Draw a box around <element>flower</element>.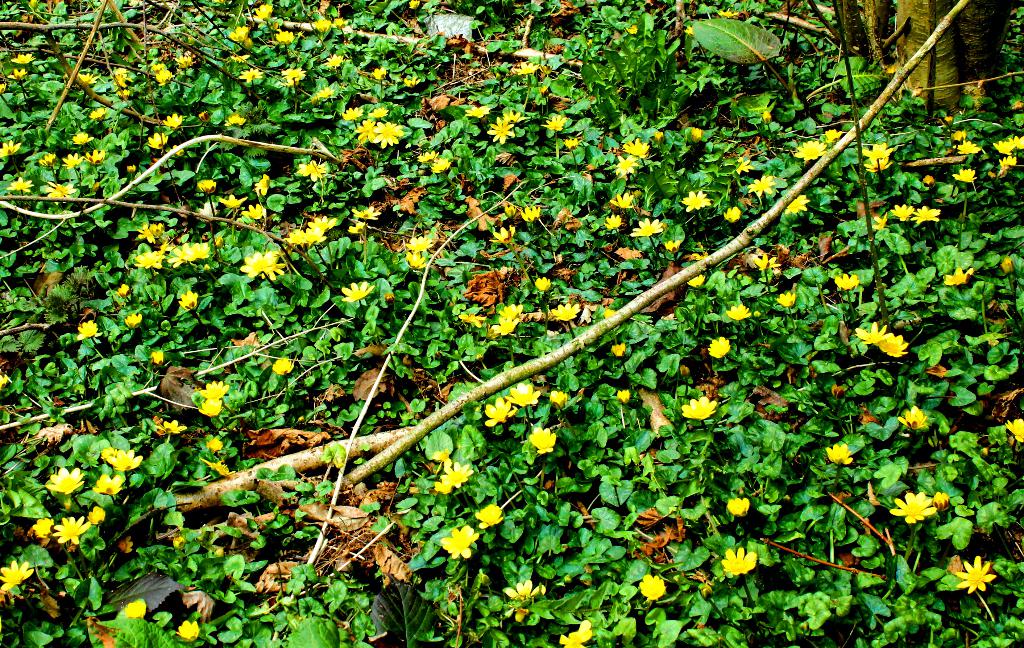
box(5, 173, 36, 198).
